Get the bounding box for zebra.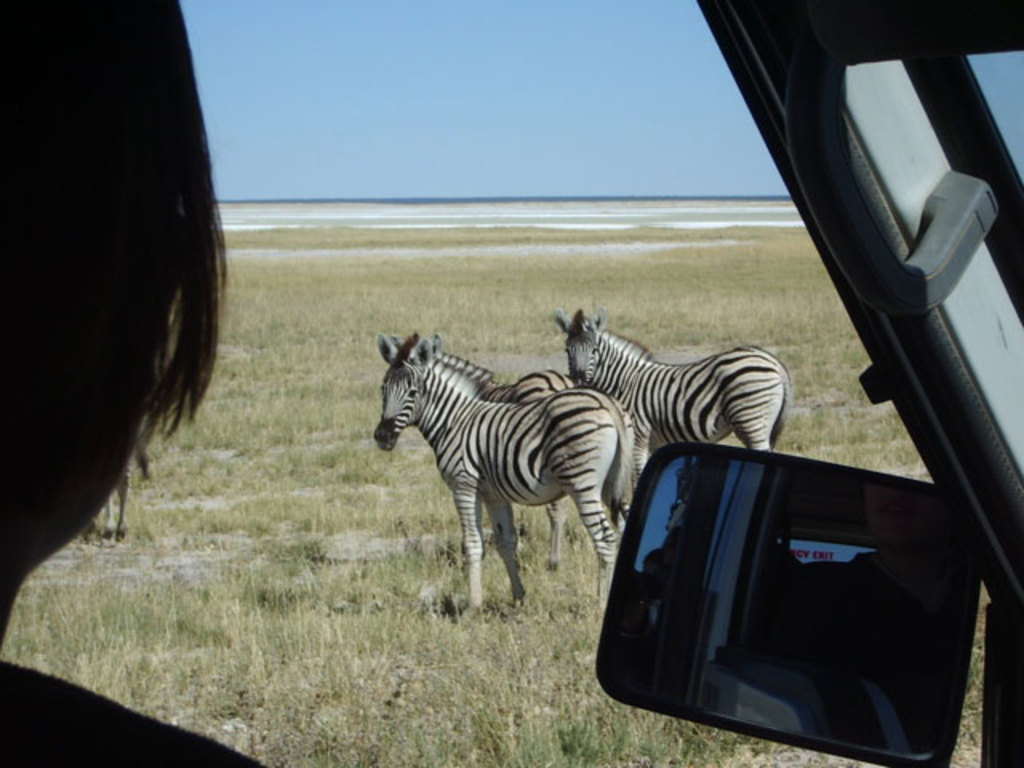
<box>554,304,792,485</box>.
